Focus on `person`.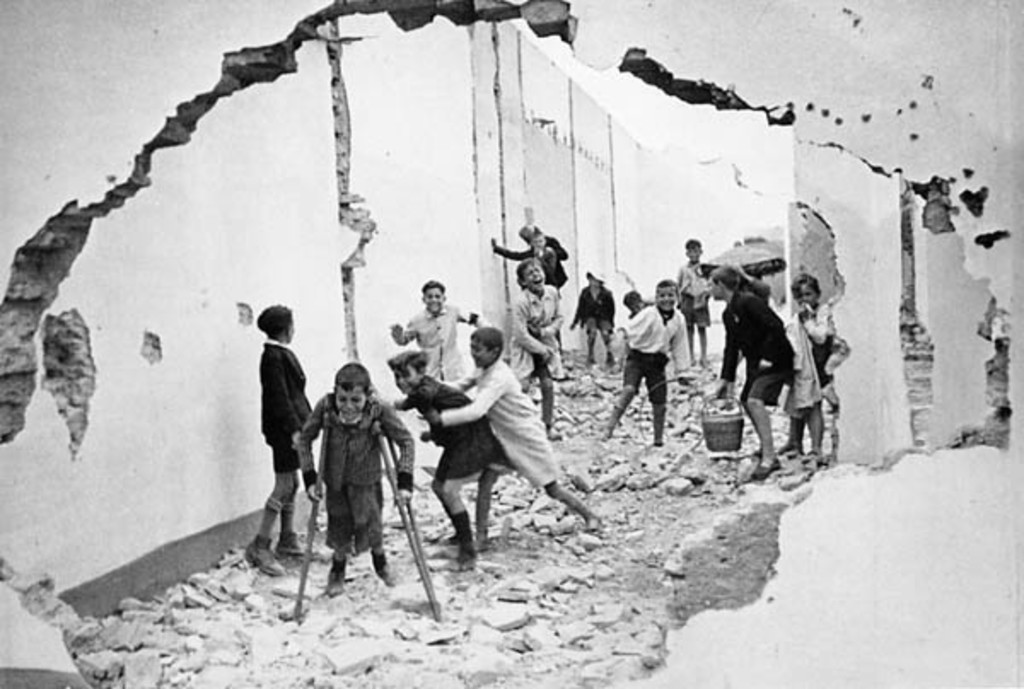
Focused at select_region(567, 263, 621, 365).
